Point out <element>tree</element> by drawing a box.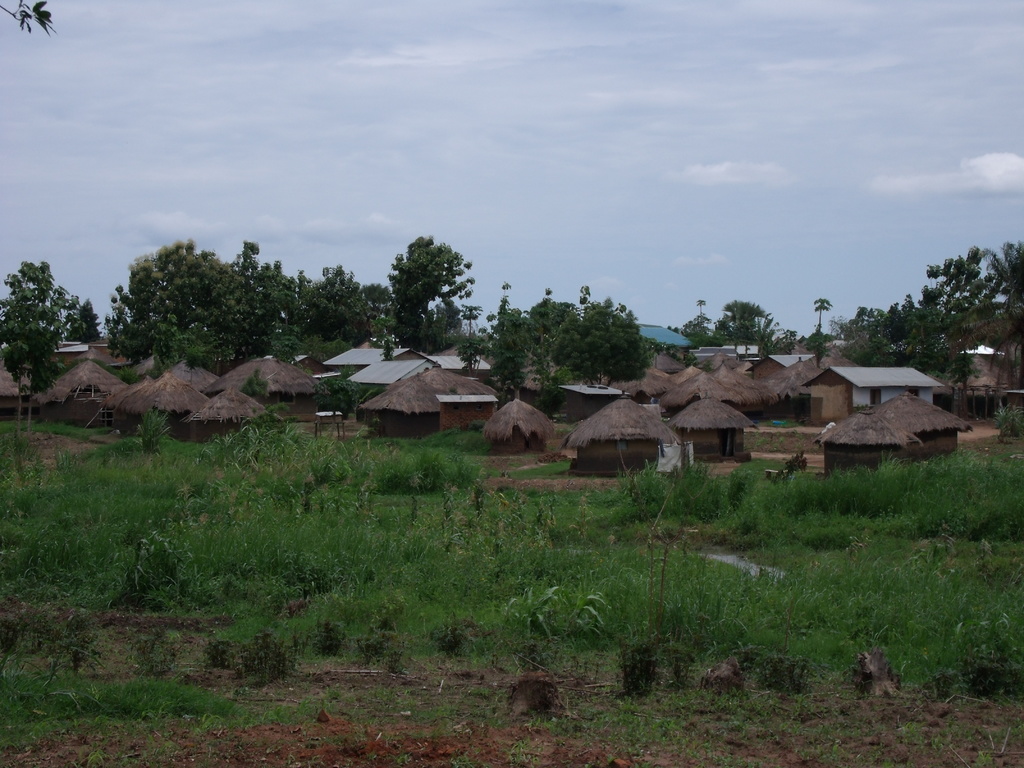
bbox=[840, 220, 1023, 387].
